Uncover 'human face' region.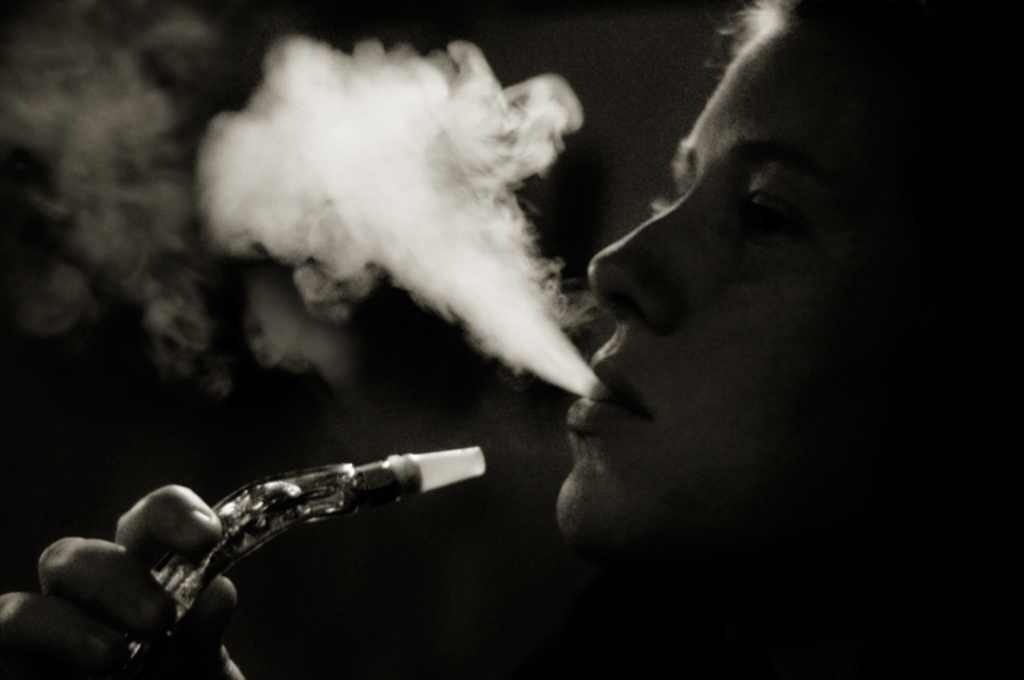
Uncovered: left=540, top=29, right=972, bottom=557.
